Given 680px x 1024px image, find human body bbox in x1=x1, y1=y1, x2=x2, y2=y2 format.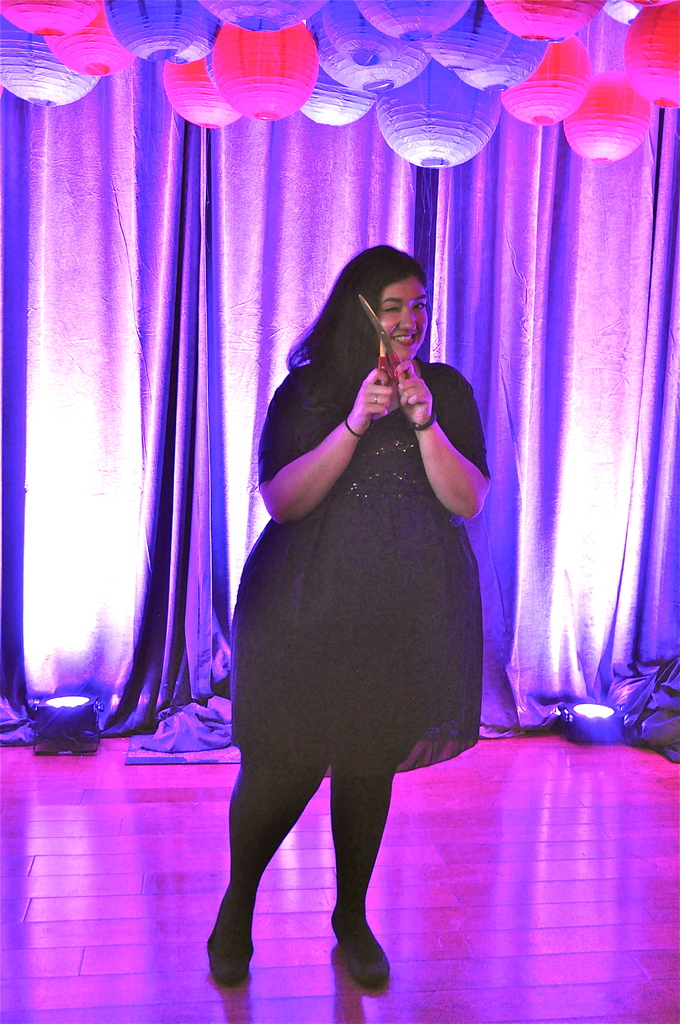
x1=223, y1=194, x2=500, y2=1023.
